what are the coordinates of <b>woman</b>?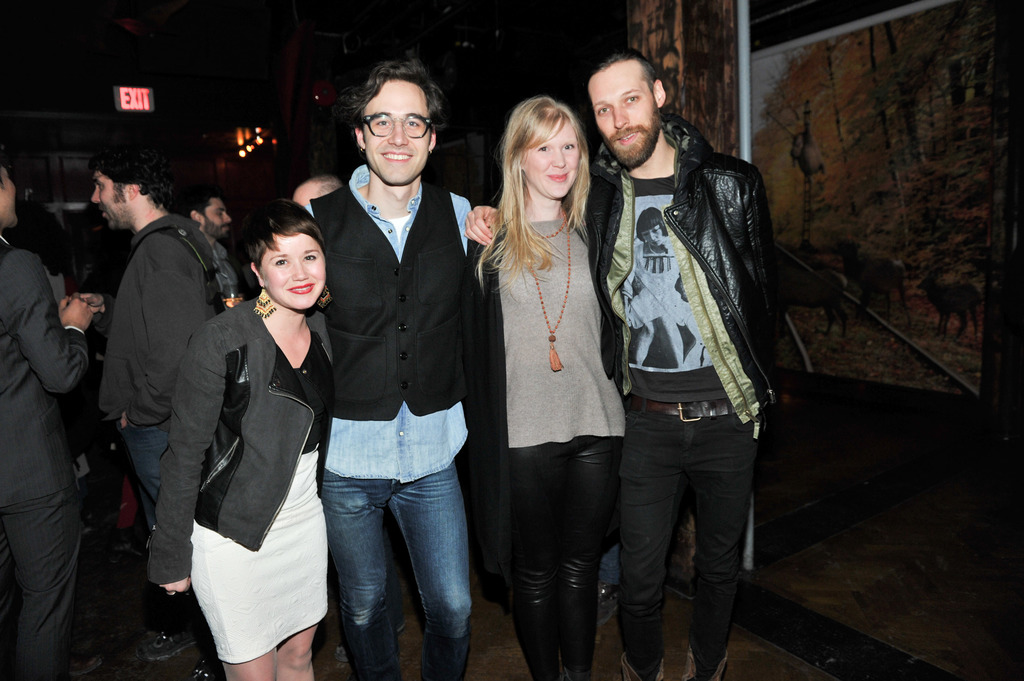
172,184,328,680.
